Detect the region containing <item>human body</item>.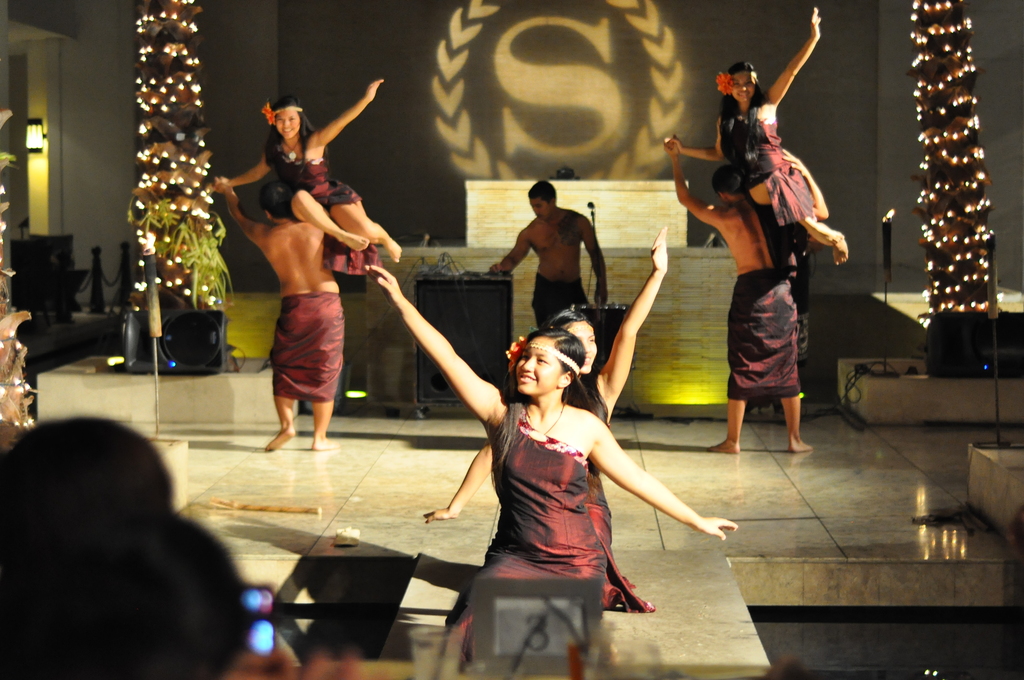
pyautogui.locateOnScreen(216, 169, 344, 455).
